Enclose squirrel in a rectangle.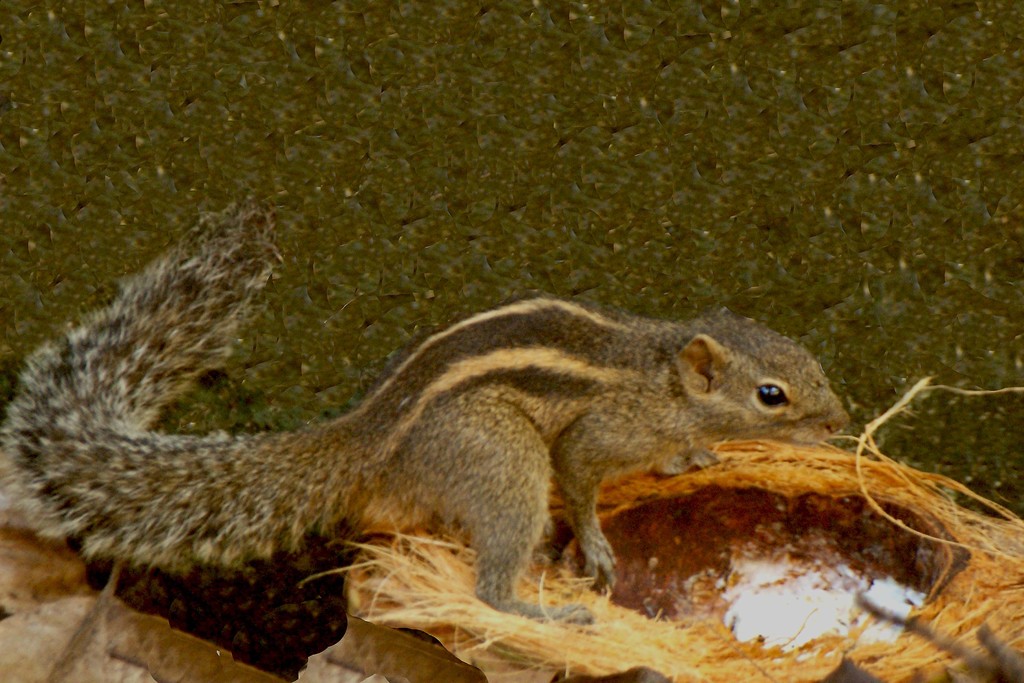
[4,198,855,626].
